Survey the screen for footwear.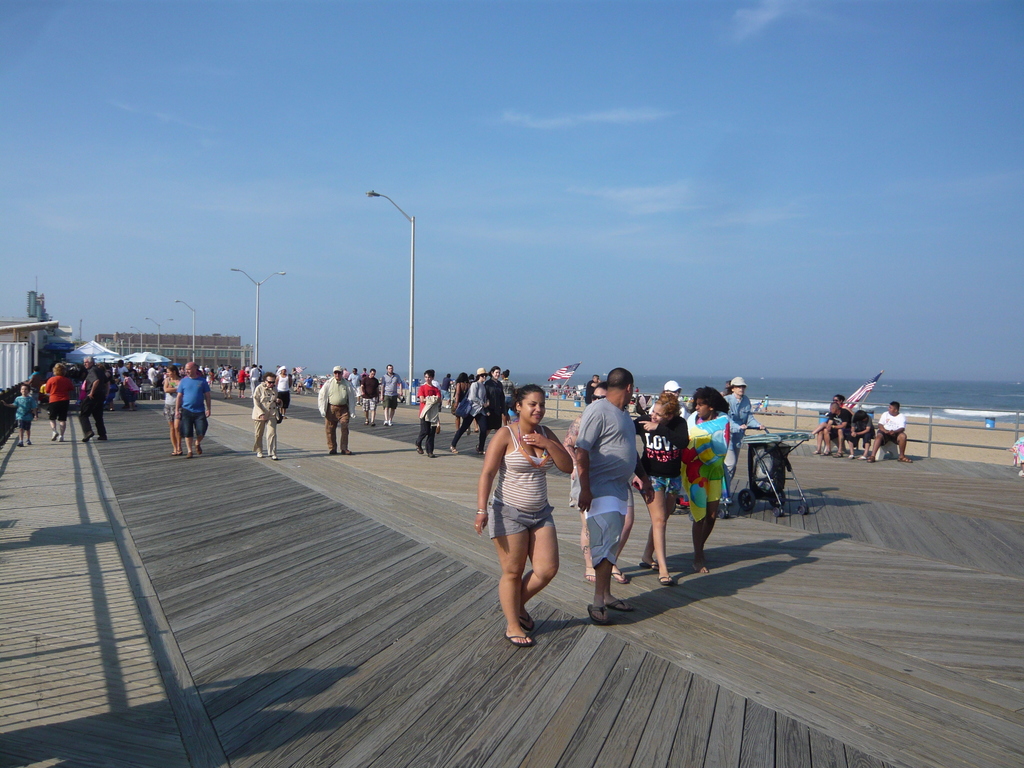
Survey found: (635,549,660,574).
